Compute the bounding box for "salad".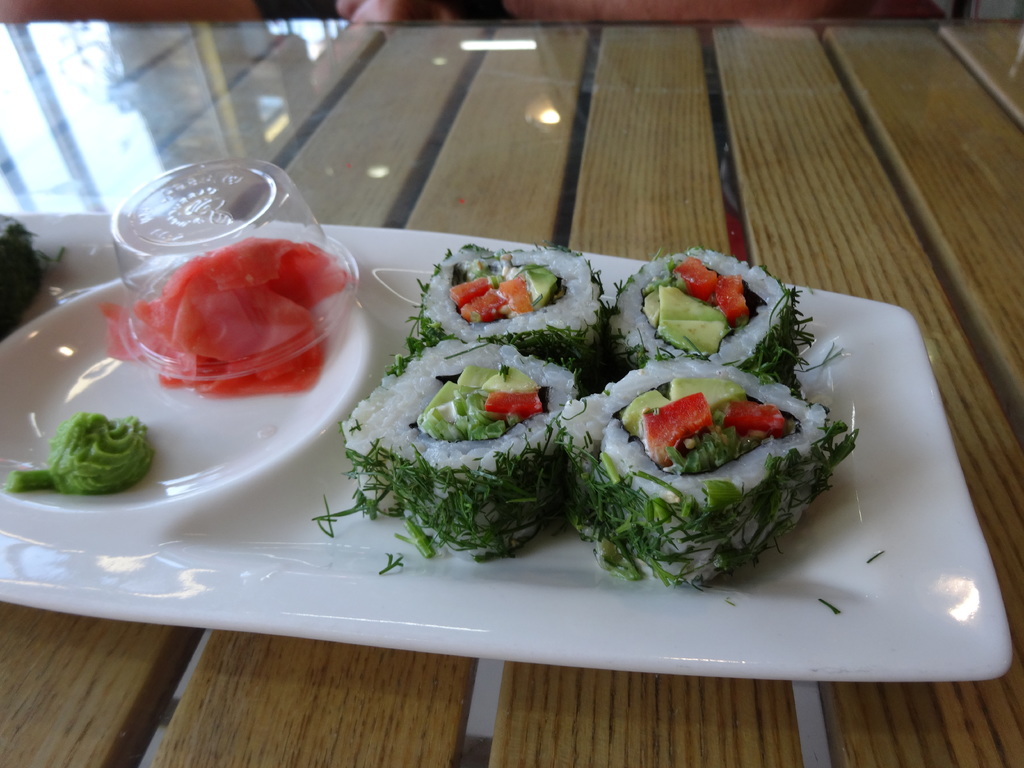
rect(616, 364, 783, 475).
